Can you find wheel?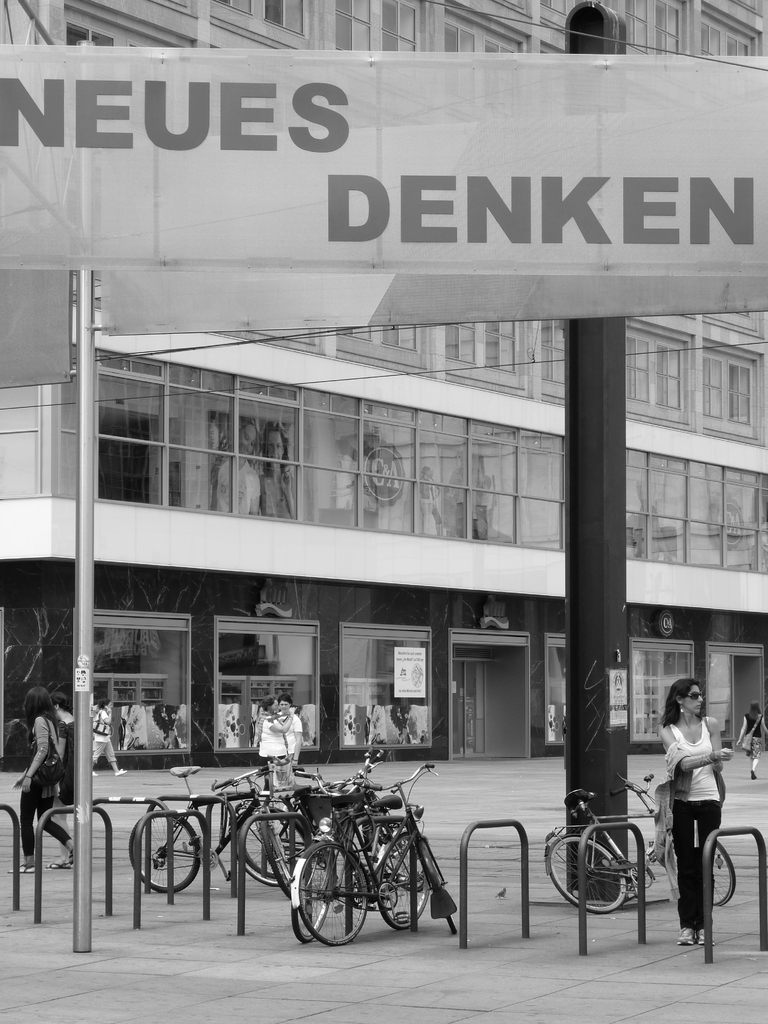
Yes, bounding box: box=[291, 844, 339, 942].
